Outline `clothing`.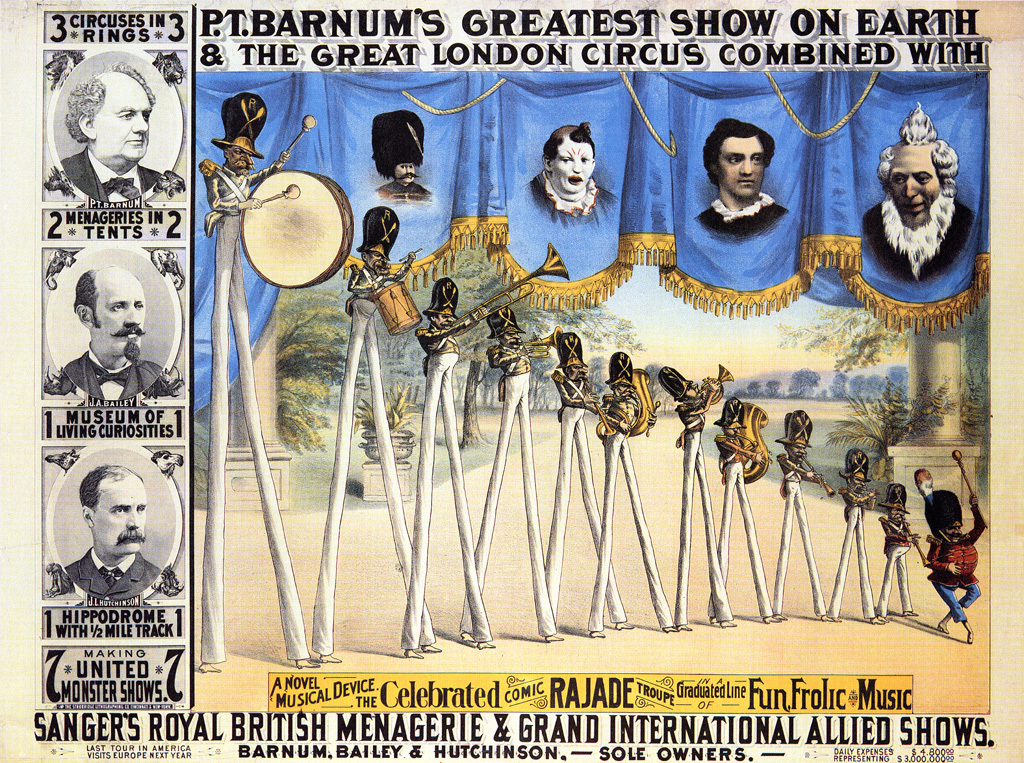
Outline: [left=65, top=544, right=160, bottom=600].
